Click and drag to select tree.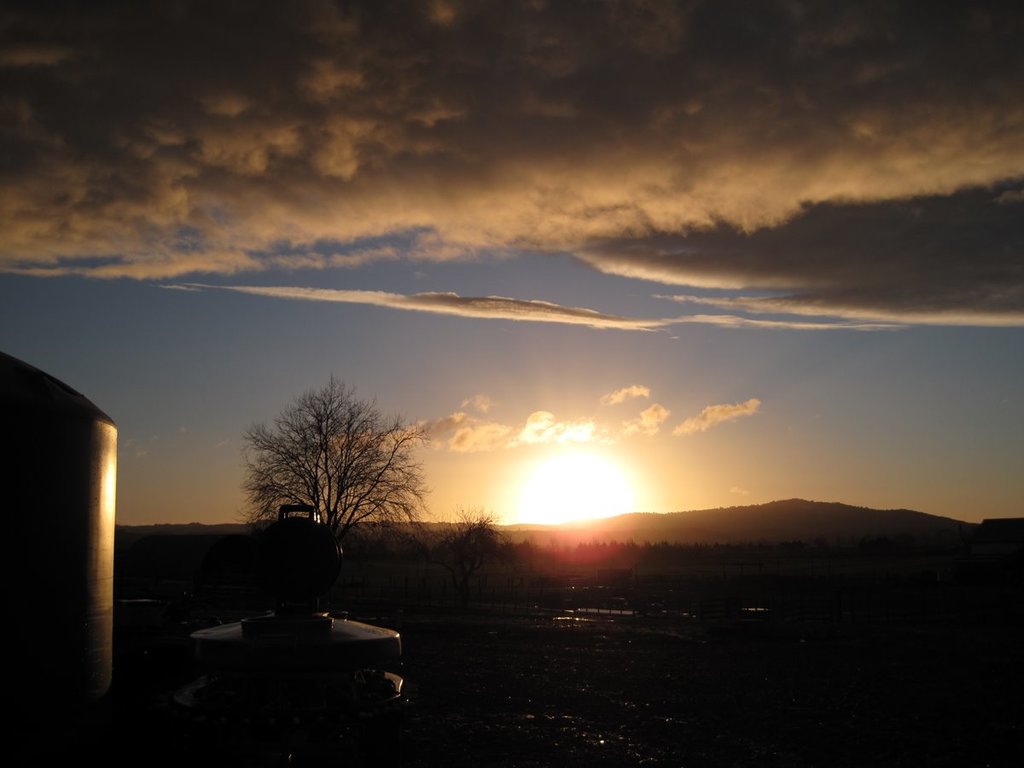
Selection: (left=423, top=501, right=521, bottom=584).
